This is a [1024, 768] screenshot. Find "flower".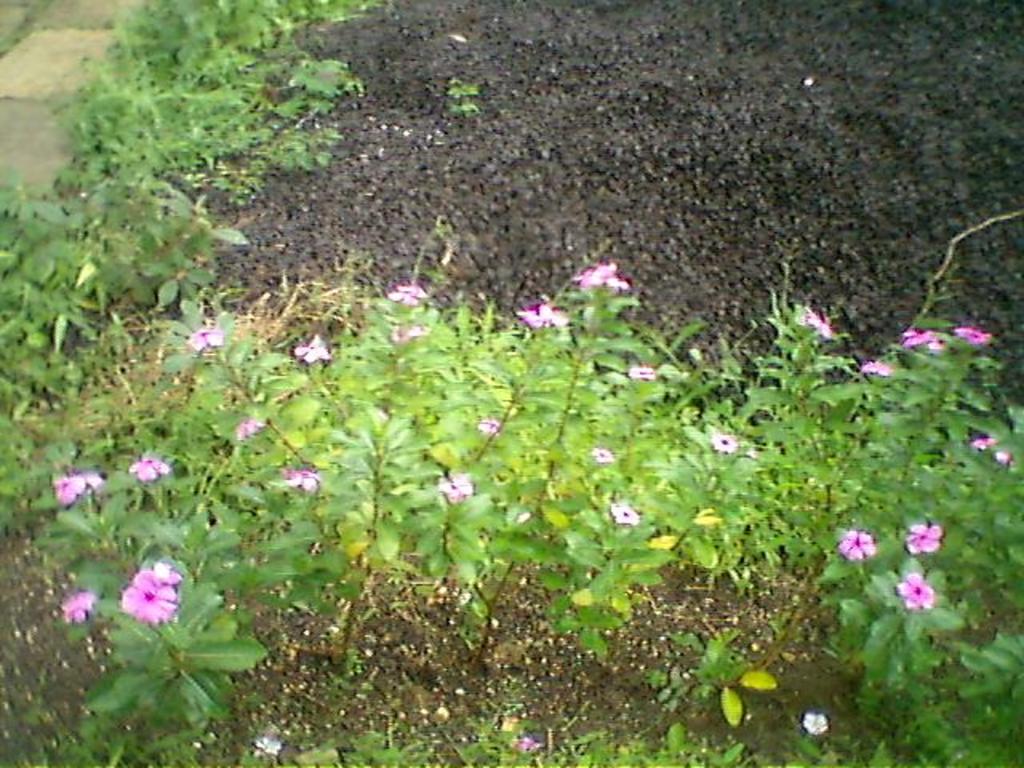
Bounding box: [x1=274, y1=467, x2=317, y2=493].
